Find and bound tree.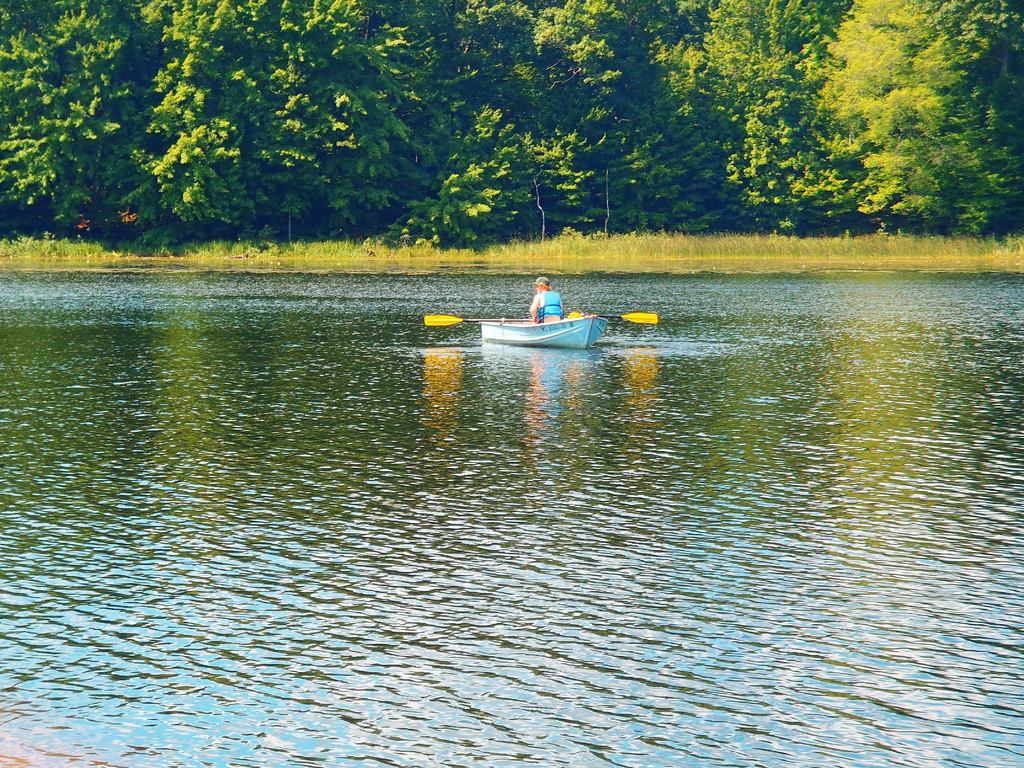
Bound: <bbox>817, 50, 1012, 232</bbox>.
